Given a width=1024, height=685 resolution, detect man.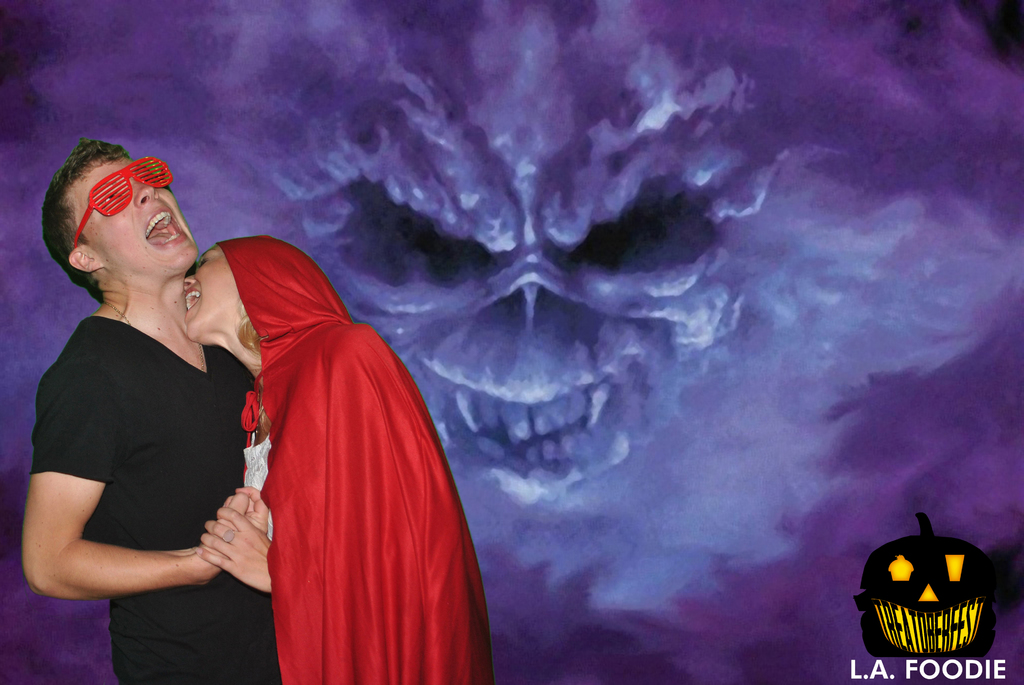
Rect(18, 138, 280, 676).
